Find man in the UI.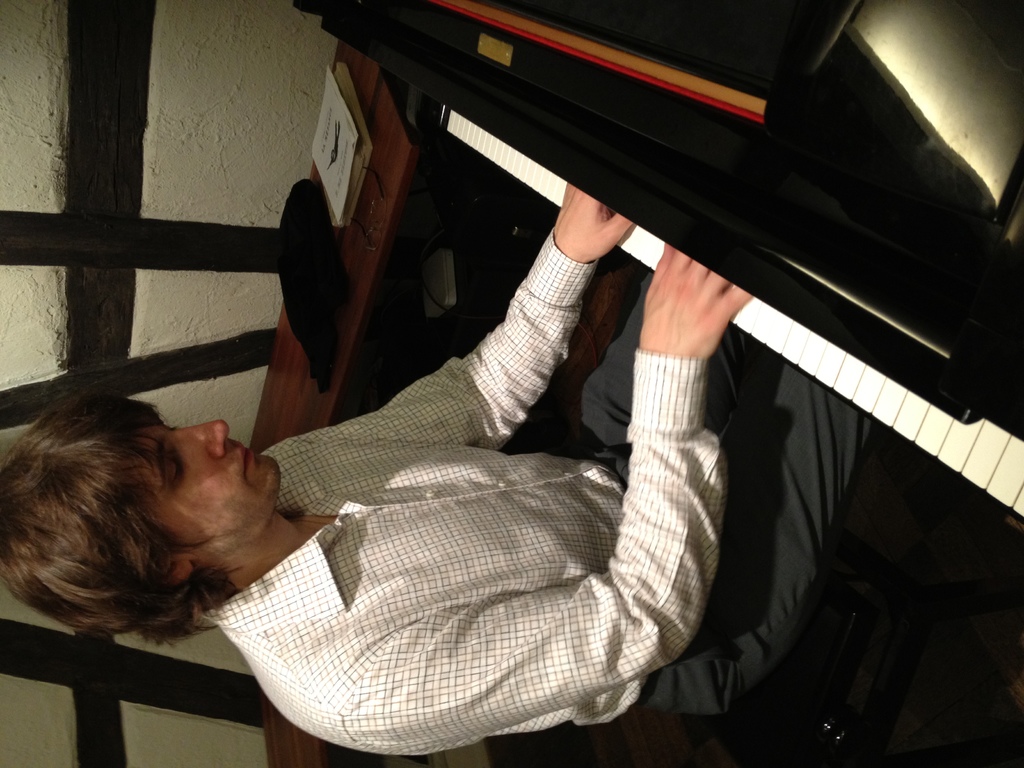
UI element at box=[60, 134, 874, 746].
